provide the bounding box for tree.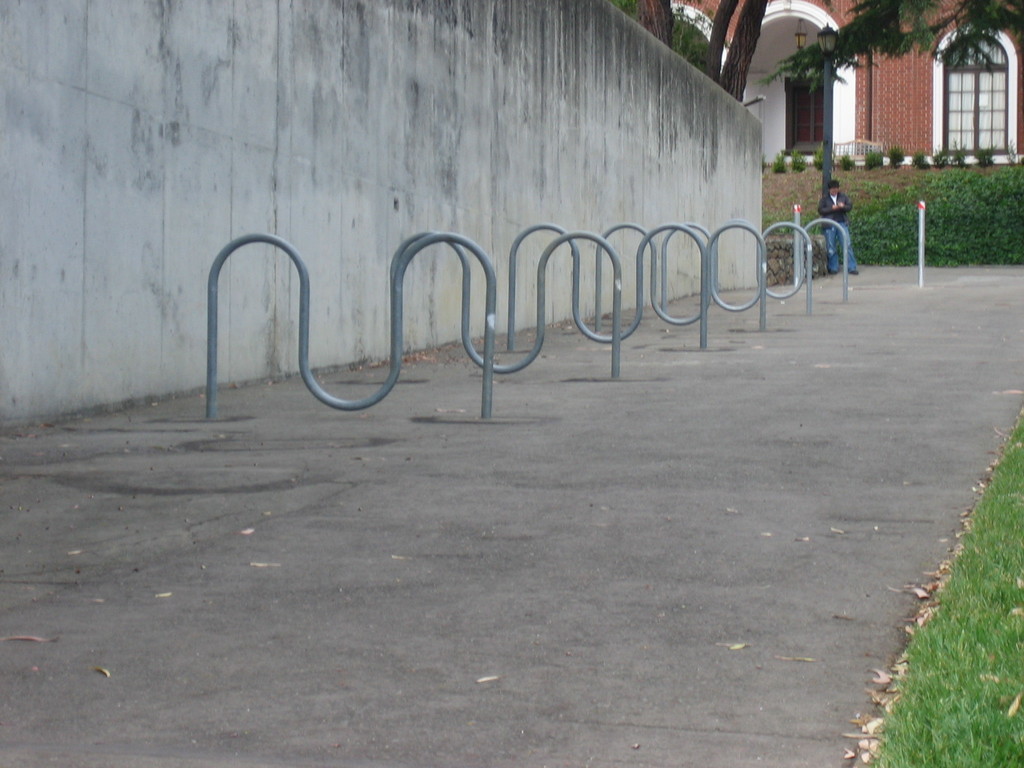
593,0,1023,132.
